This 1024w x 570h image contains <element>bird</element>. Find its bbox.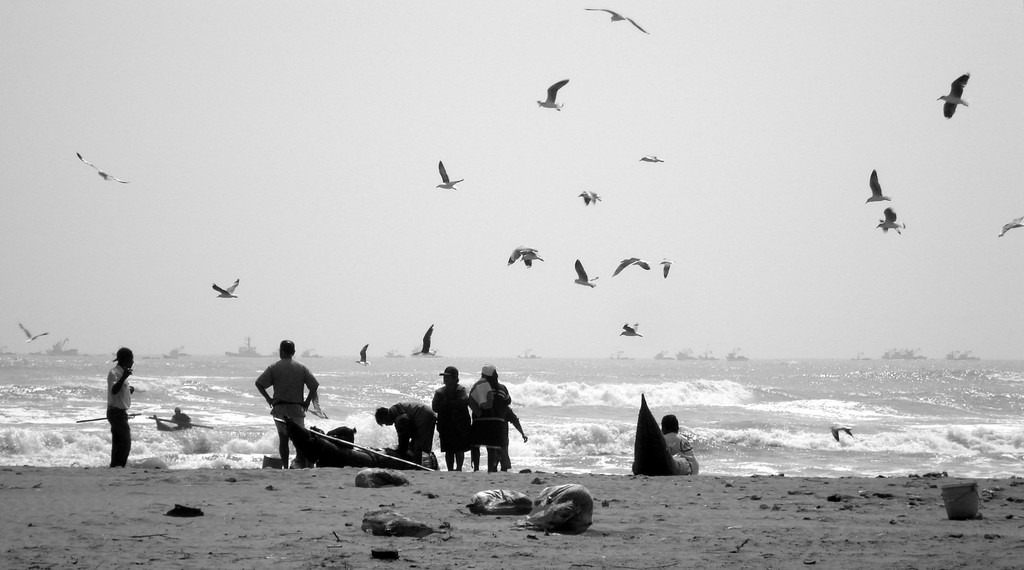
(209, 274, 236, 303).
